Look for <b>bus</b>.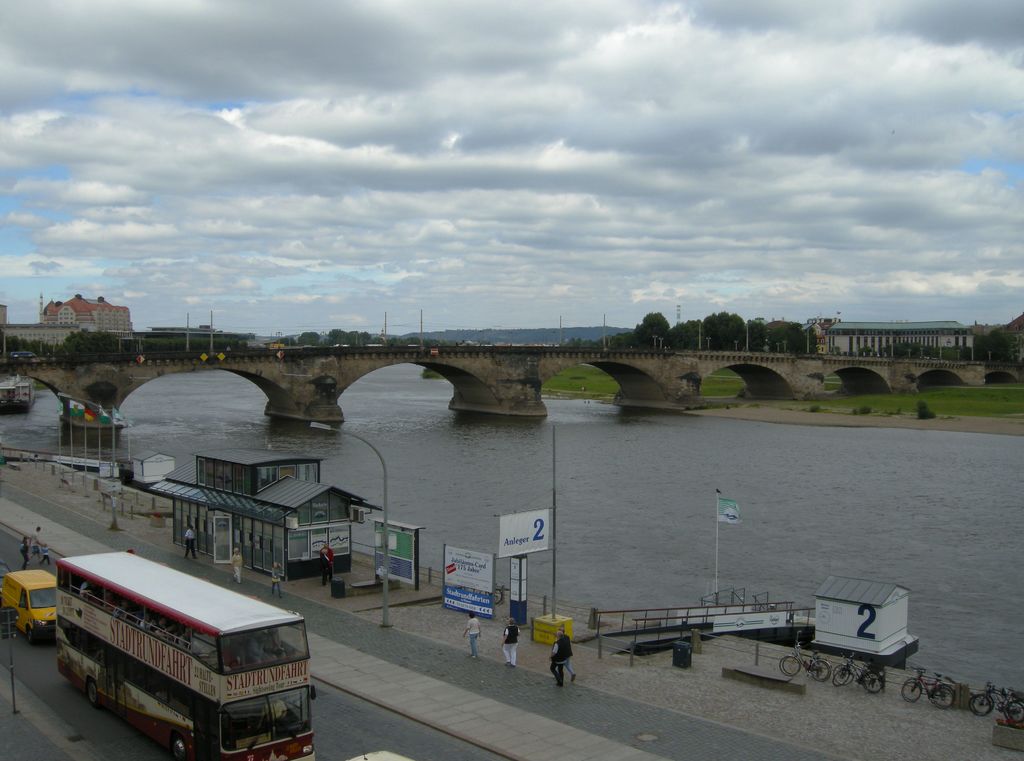
Found: [left=59, top=547, right=319, bottom=758].
